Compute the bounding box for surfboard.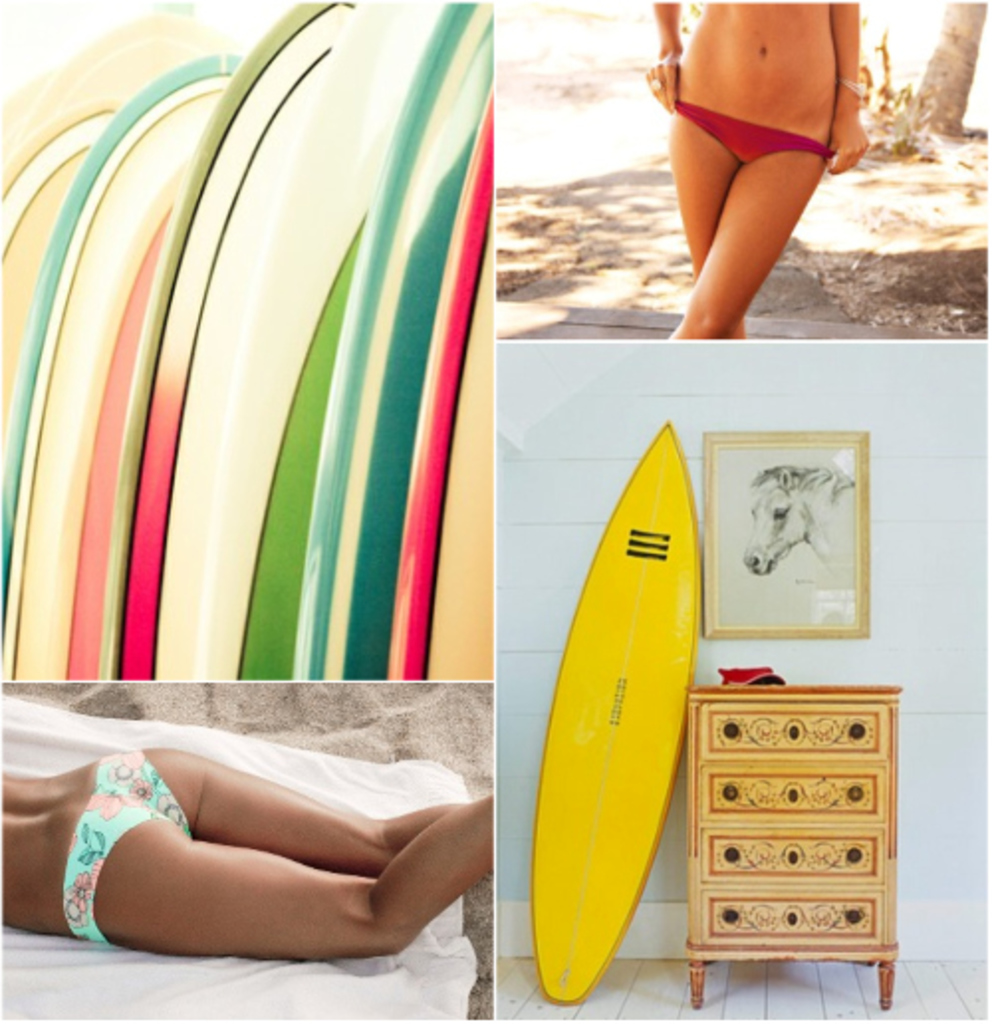
x1=294, y1=0, x2=490, y2=683.
